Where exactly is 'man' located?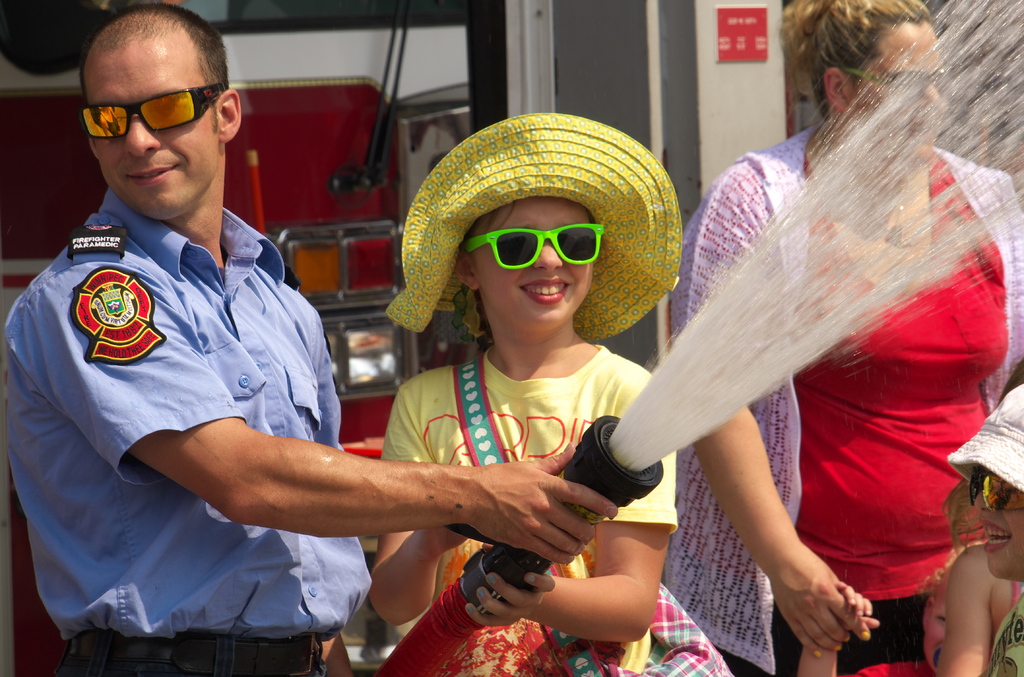
Its bounding box is bbox(0, 1, 618, 676).
